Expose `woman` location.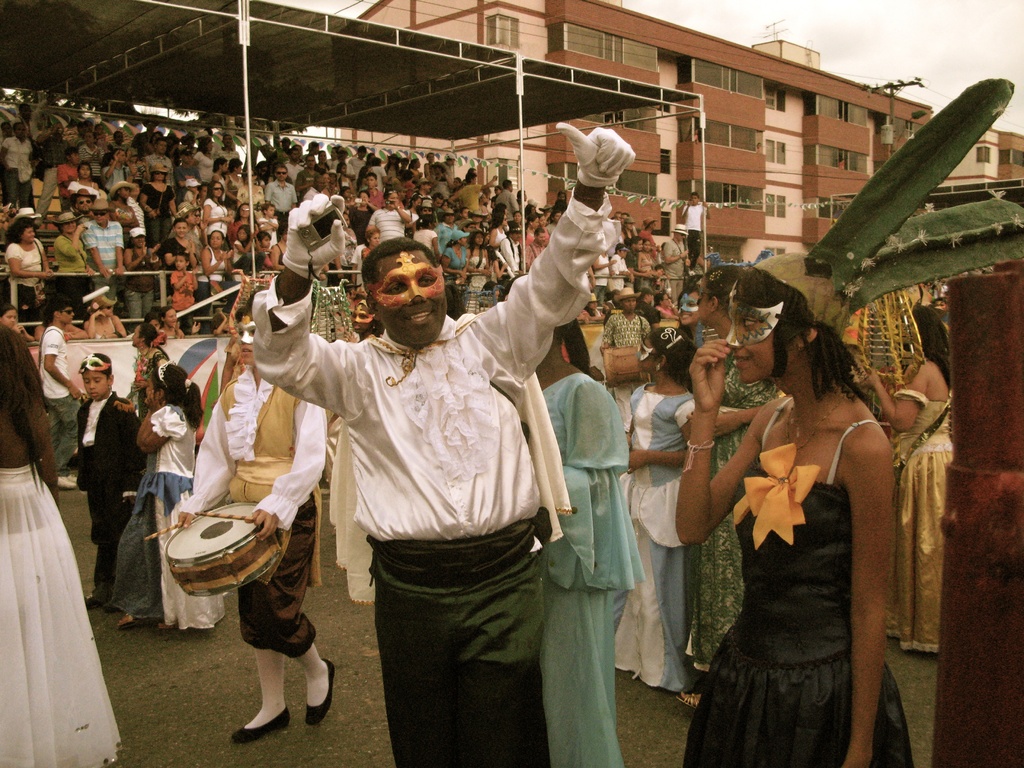
Exposed at box(538, 214, 553, 241).
